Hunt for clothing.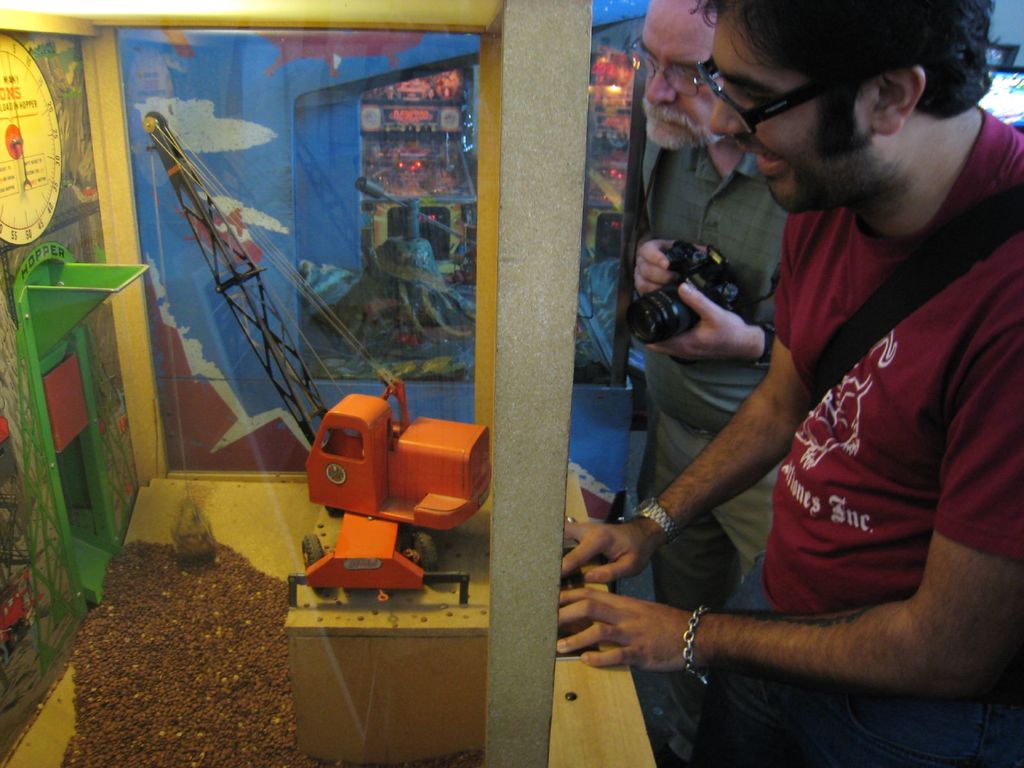
Hunted down at 676,99,996,723.
